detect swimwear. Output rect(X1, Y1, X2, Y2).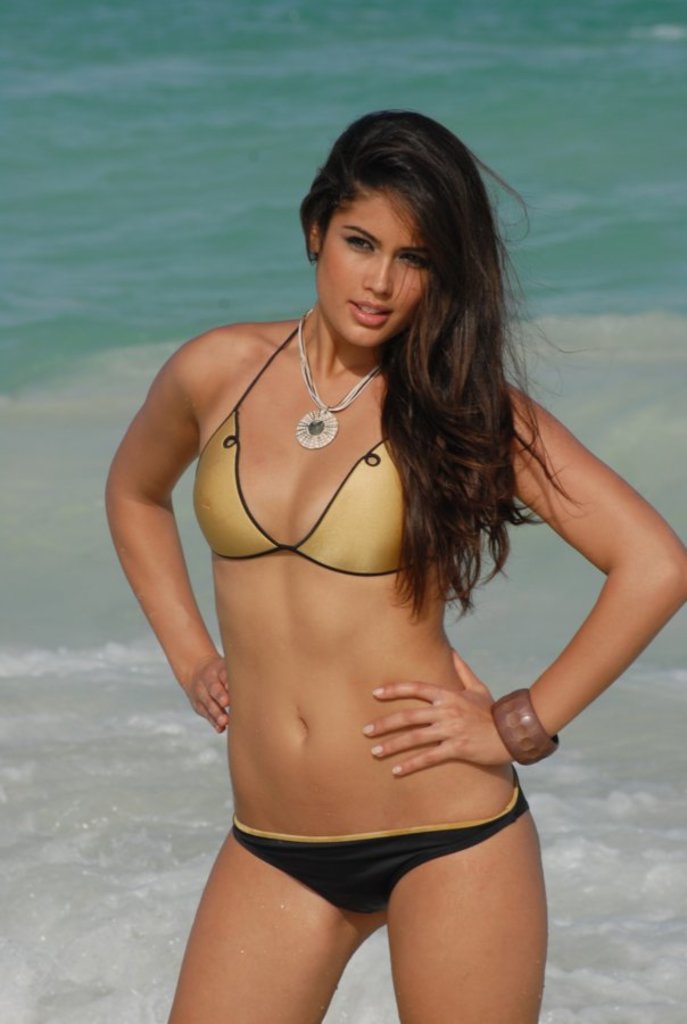
rect(194, 308, 458, 575).
